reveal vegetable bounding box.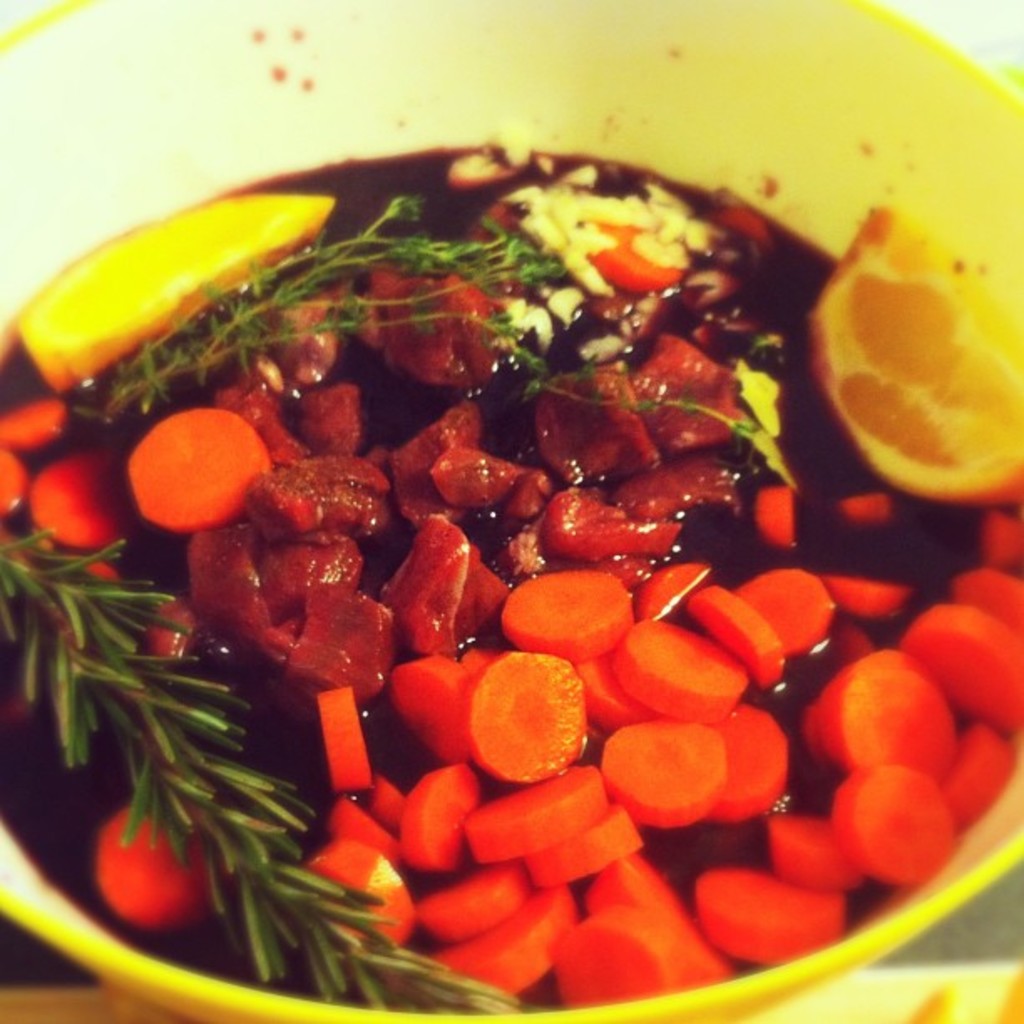
Revealed: detection(428, 883, 579, 1004).
